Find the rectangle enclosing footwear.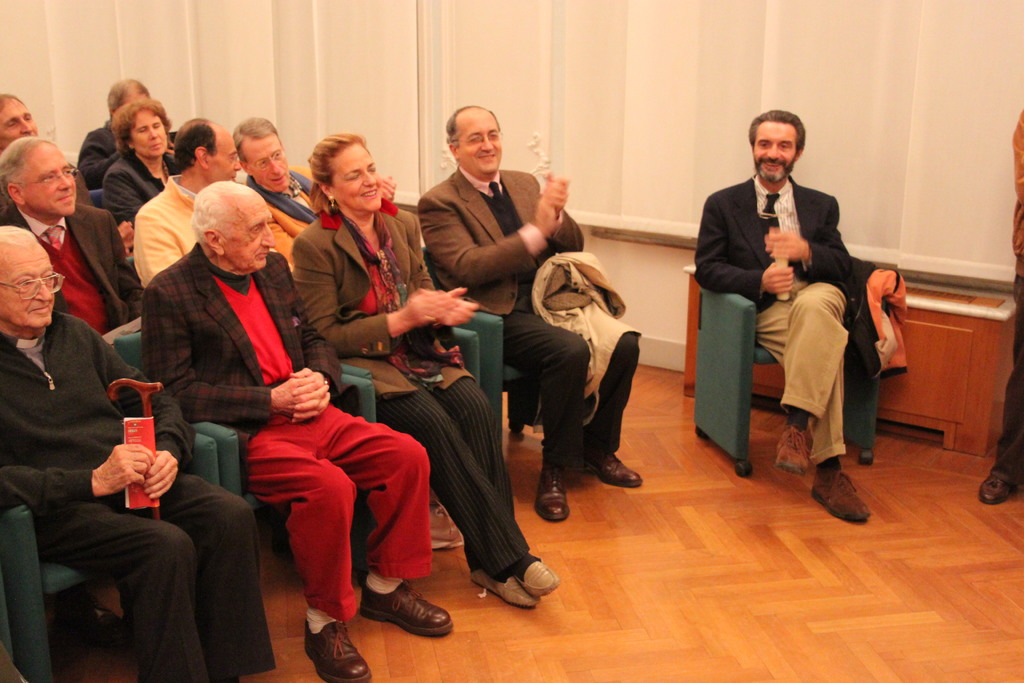
[x1=514, y1=554, x2=561, y2=598].
